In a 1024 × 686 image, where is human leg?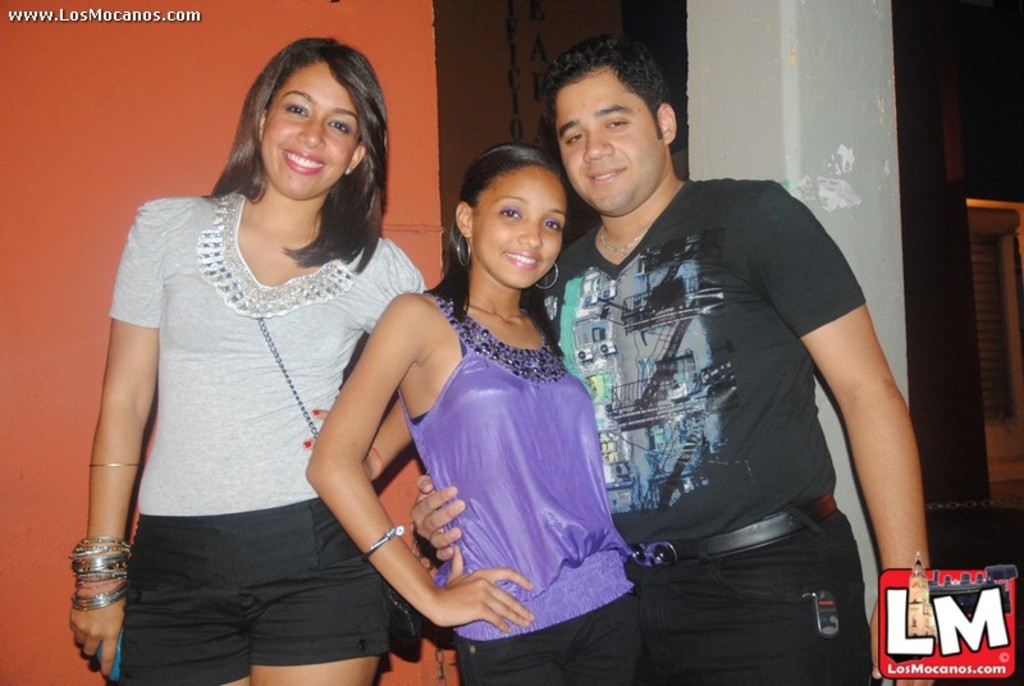
566,590,640,685.
